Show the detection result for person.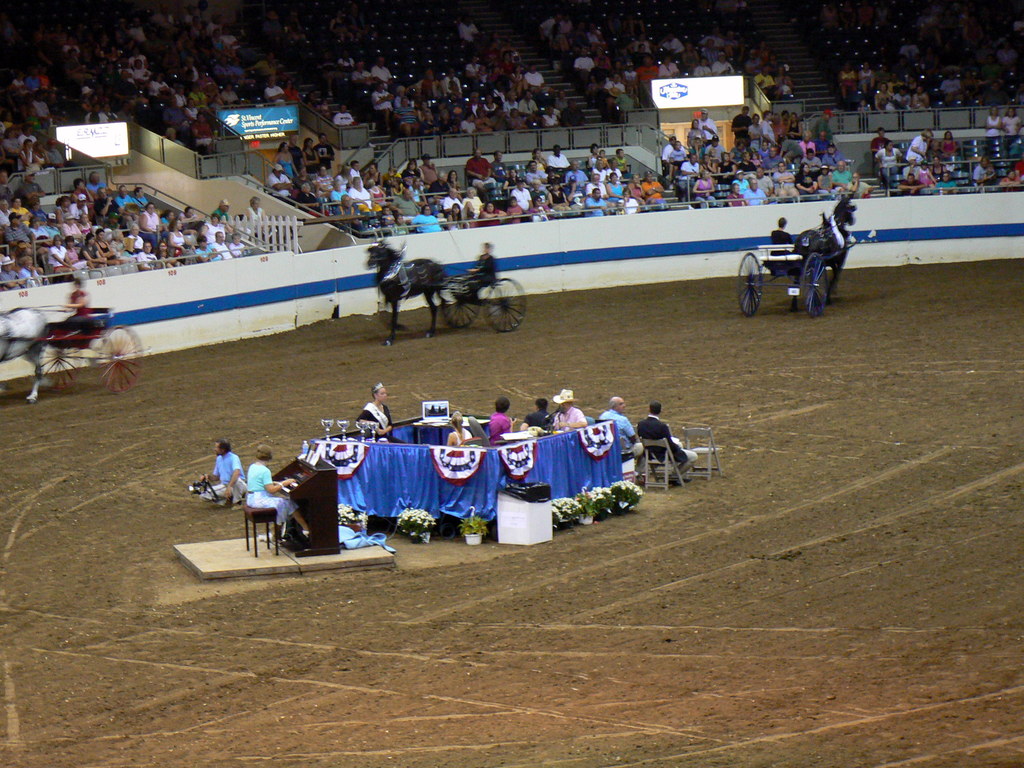
BBox(748, 179, 766, 205).
